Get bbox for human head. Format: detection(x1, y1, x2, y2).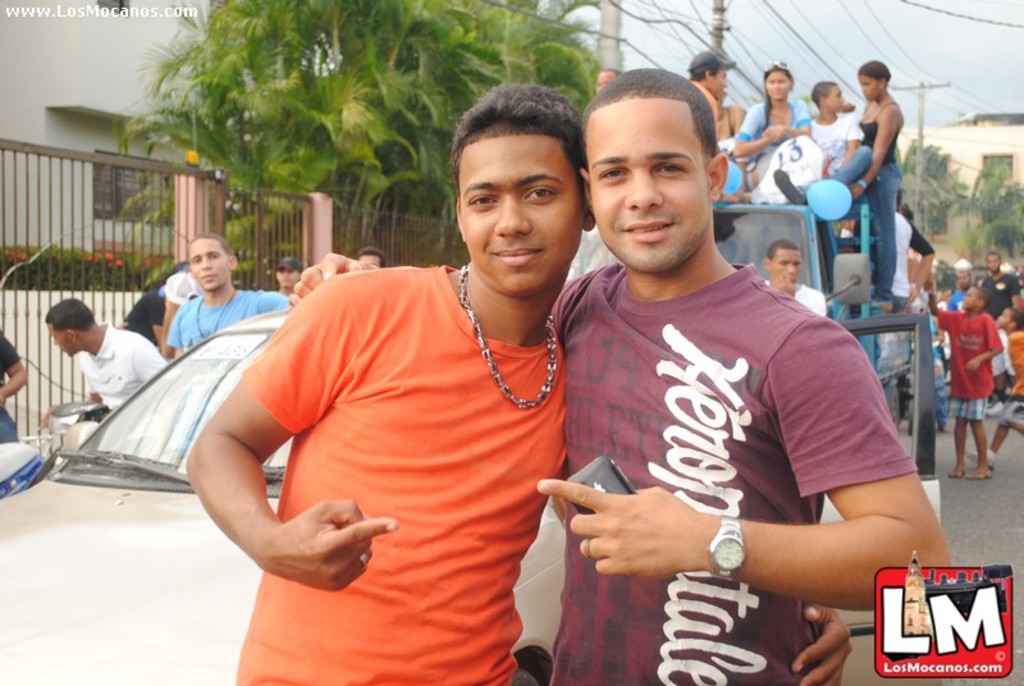
detection(760, 239, 803, 292).
